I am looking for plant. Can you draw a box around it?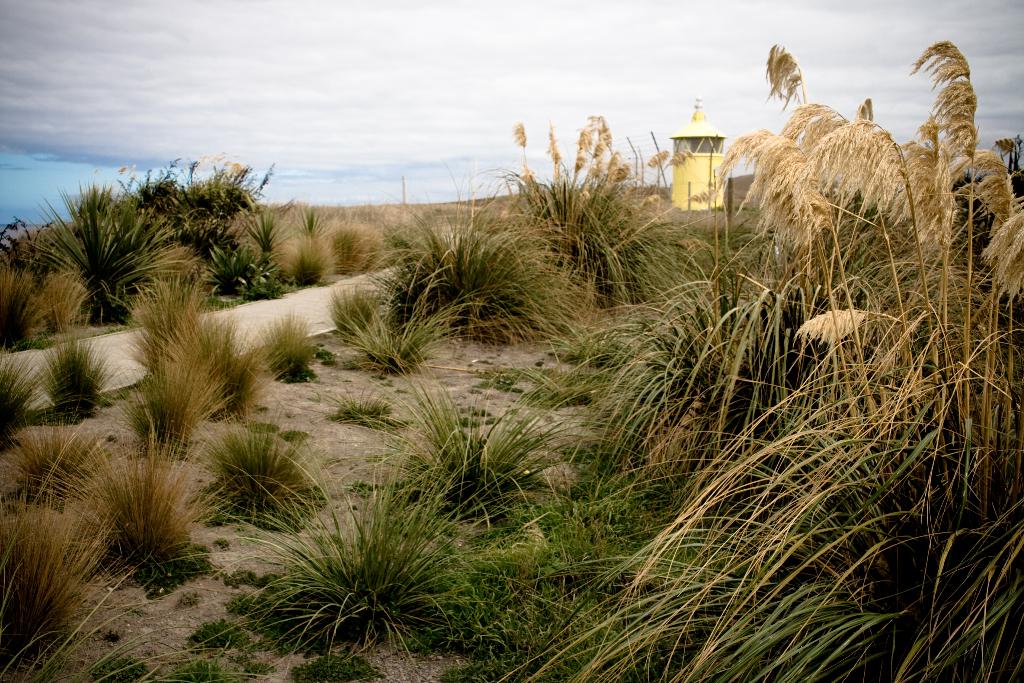
Sure, the bounding box is Rect(350, 208, 610, 350).
